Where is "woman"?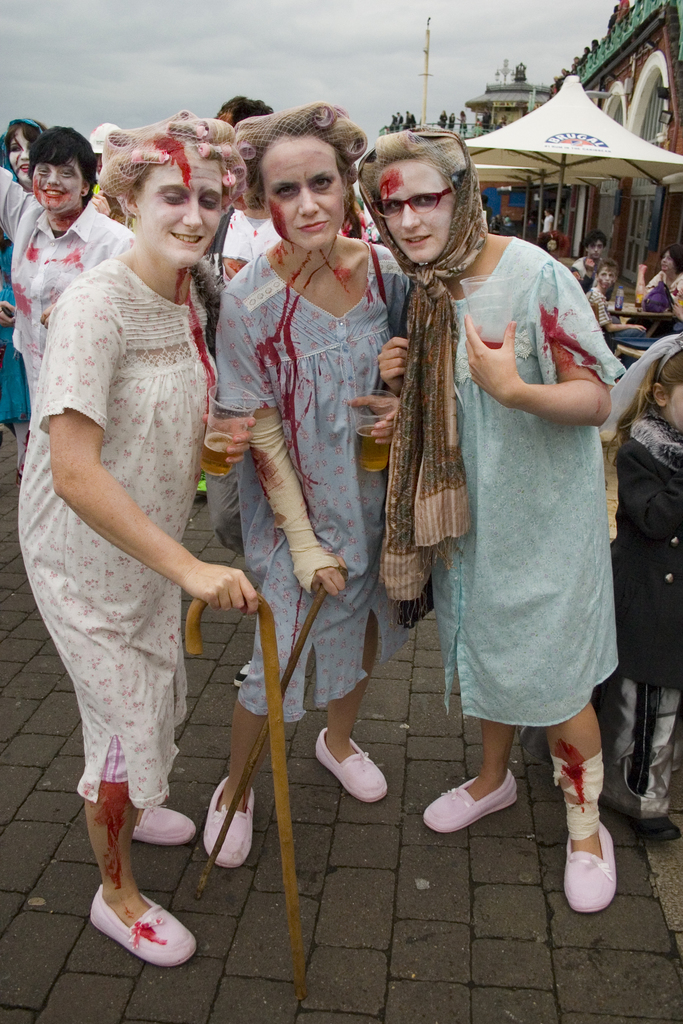
<box>0,115,138,407</box>.
